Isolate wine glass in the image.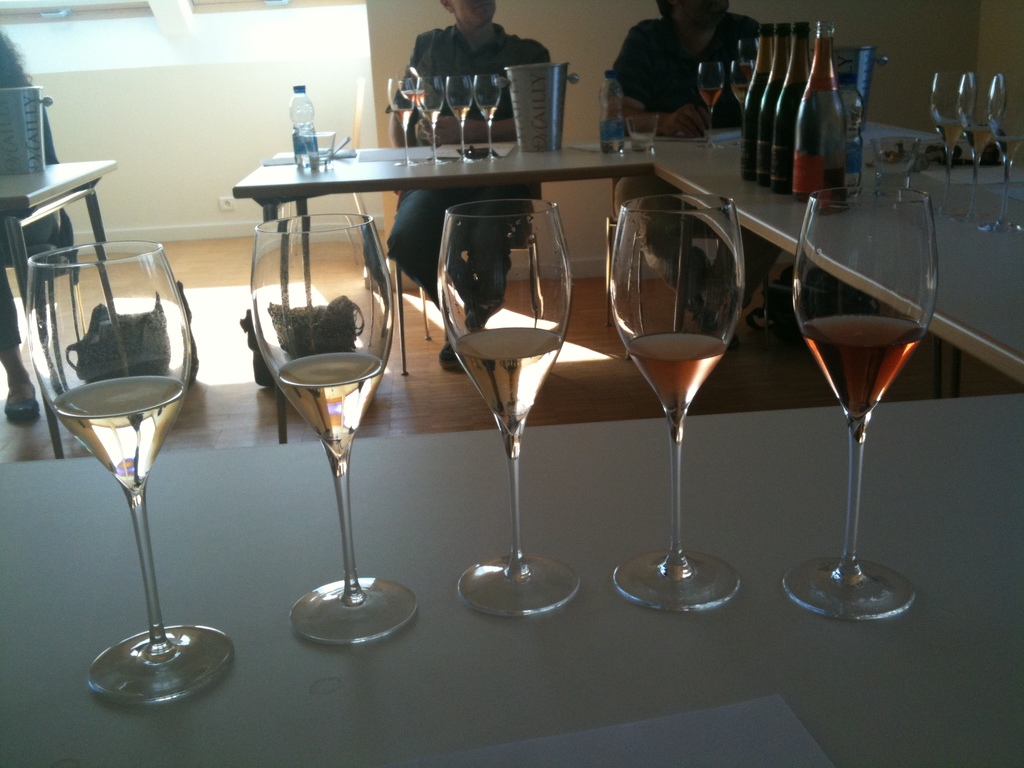
Isolated region: [x1=385, y1=80, x2=420, y2=168].
